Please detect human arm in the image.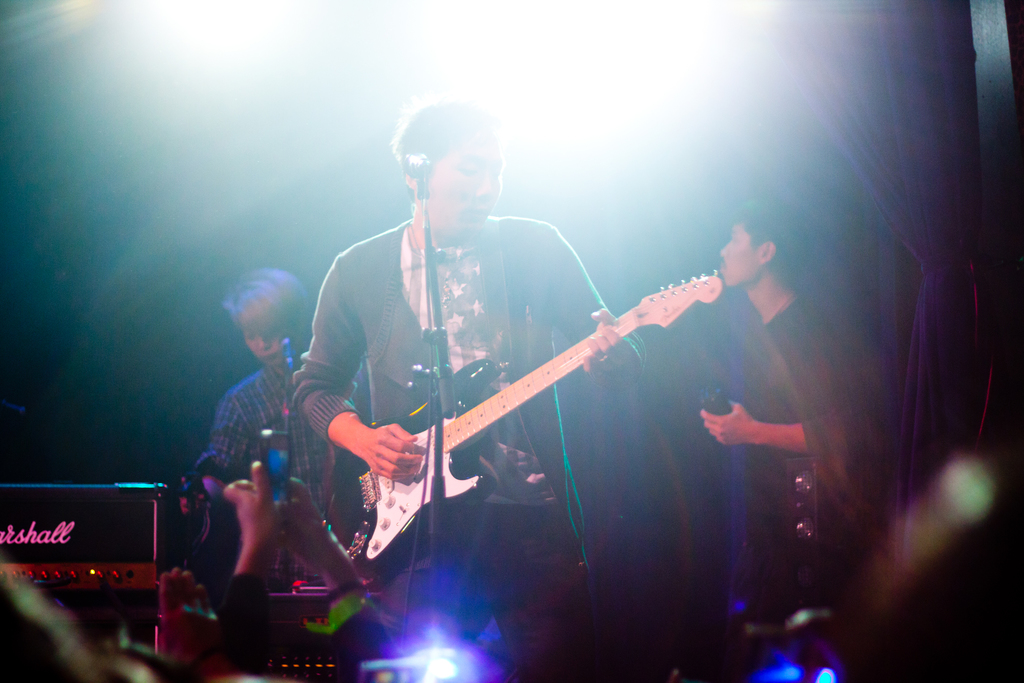
crop(696, 397, 860, 461).
